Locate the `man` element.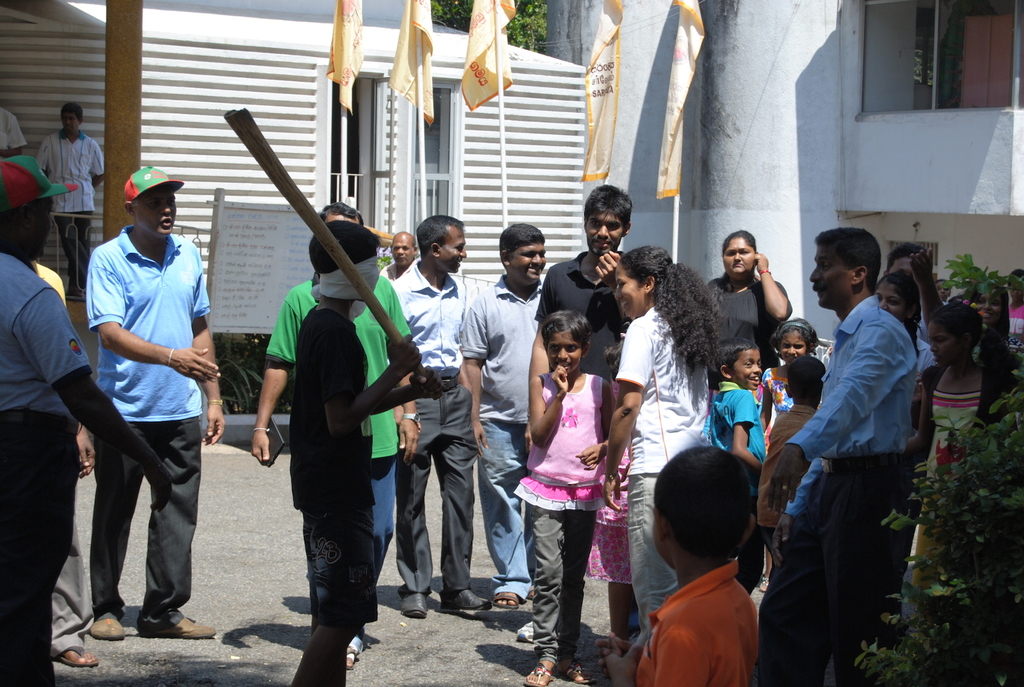
Element bbox: box(754, 228, 931, 675).
